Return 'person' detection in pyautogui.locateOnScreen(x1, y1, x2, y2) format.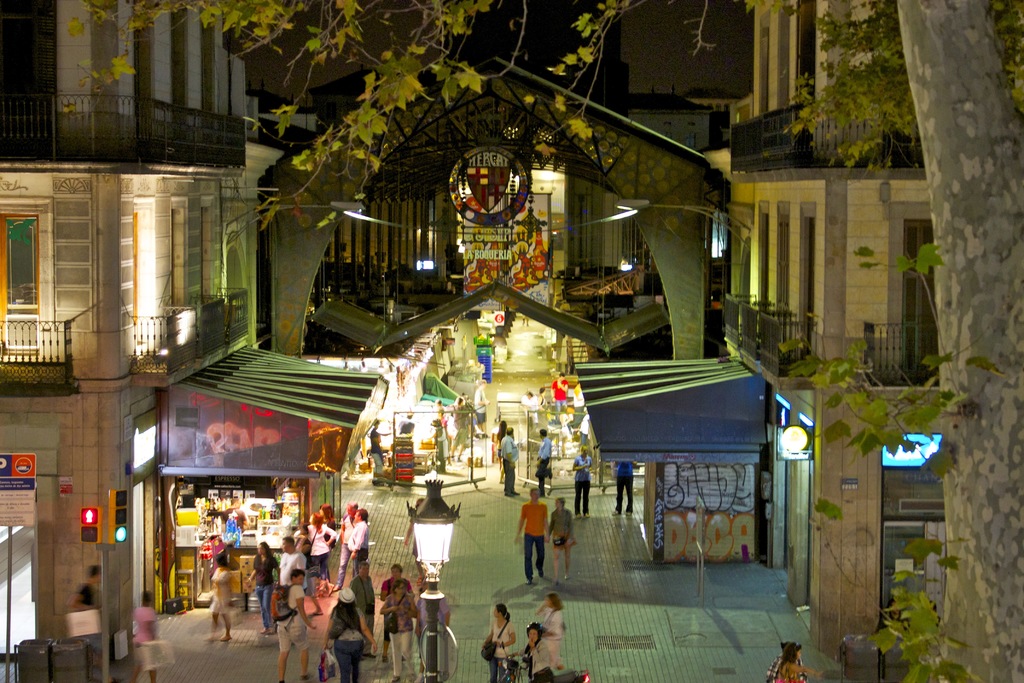
pyautogui.locateOnScreen(519, 493, 564, 593).
